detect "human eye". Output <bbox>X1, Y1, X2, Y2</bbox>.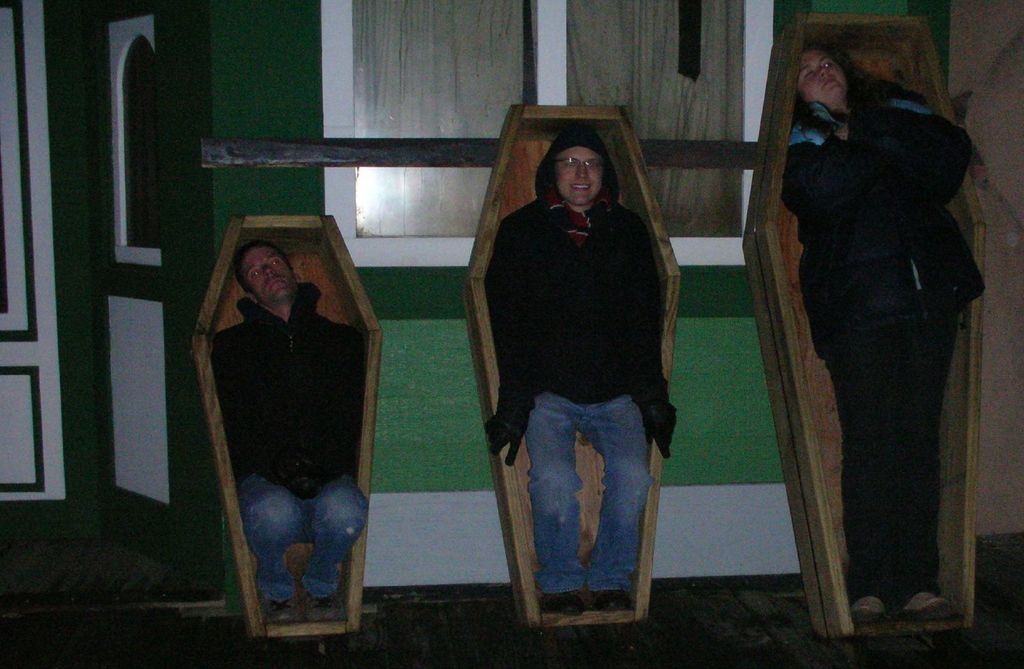
<bbox>586, 160, 596, 171</bbox>.
